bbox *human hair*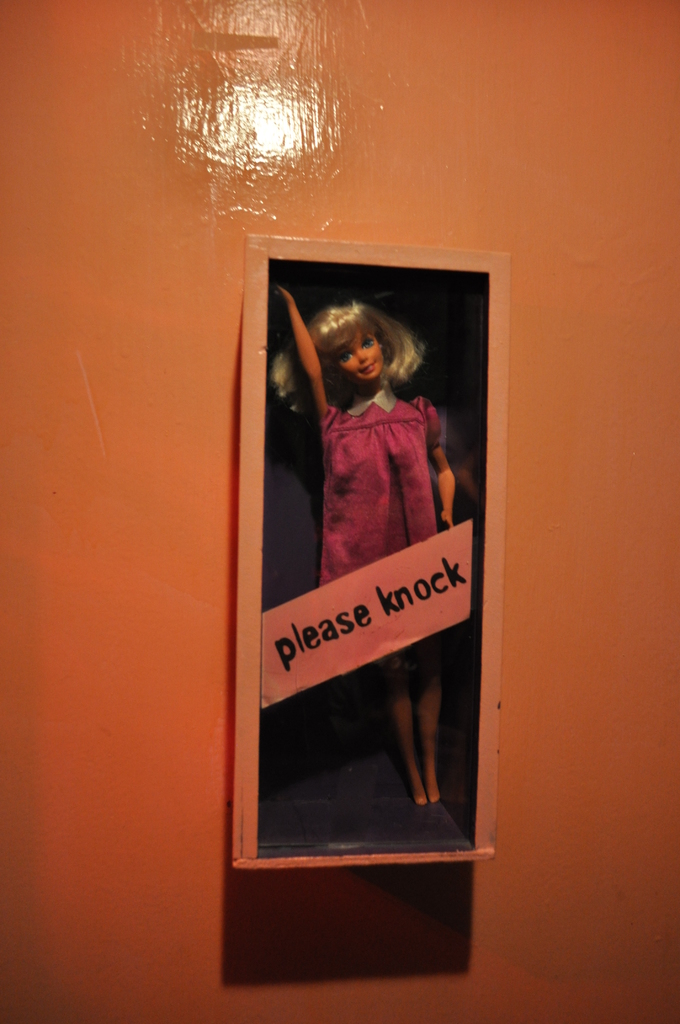
[309,298,430,412]
